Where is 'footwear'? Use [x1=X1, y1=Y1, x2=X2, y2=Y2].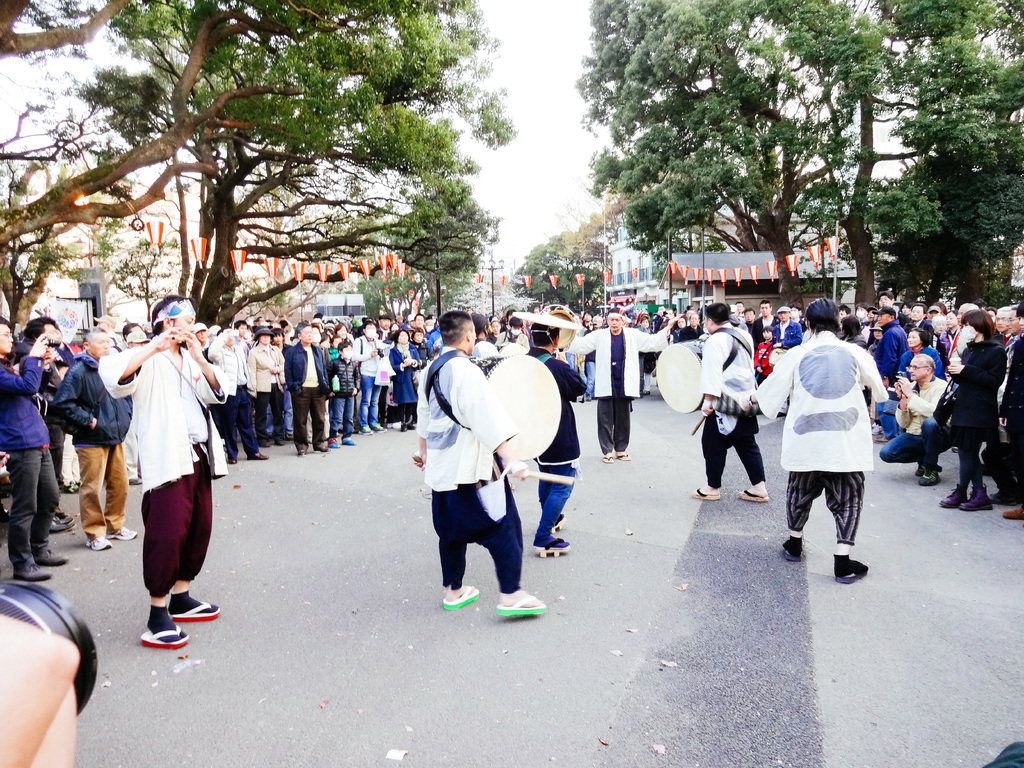
[x1=38, y1=550, x2=70, y2=567].
